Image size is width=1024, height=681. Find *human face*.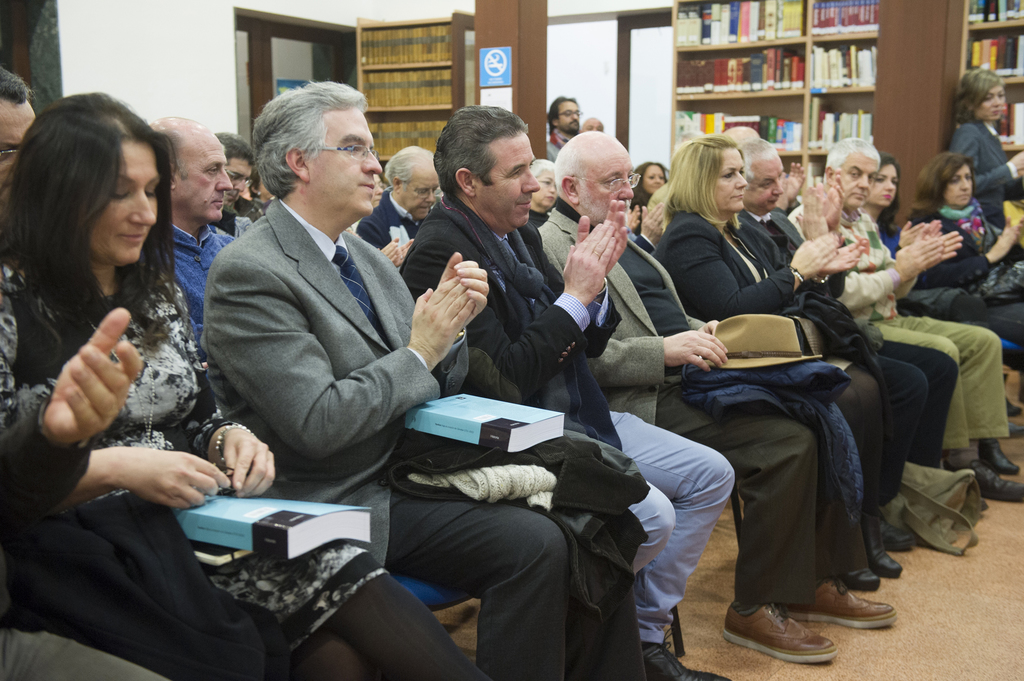
309,100,379,212.
